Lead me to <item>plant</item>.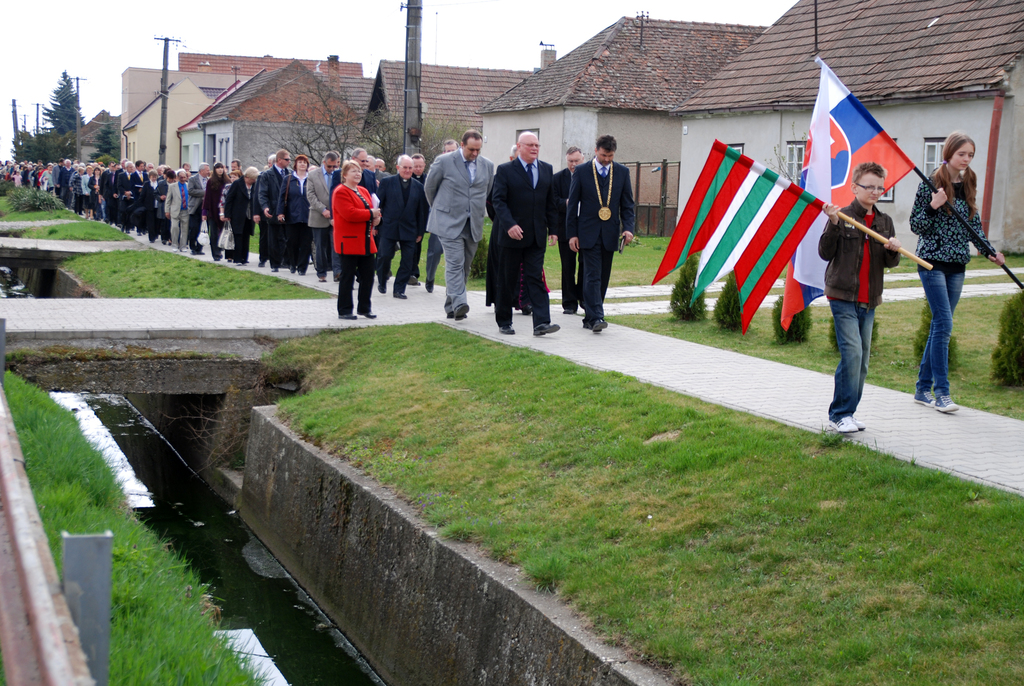
Lead to bbox=[662, 250, 703, 322].
